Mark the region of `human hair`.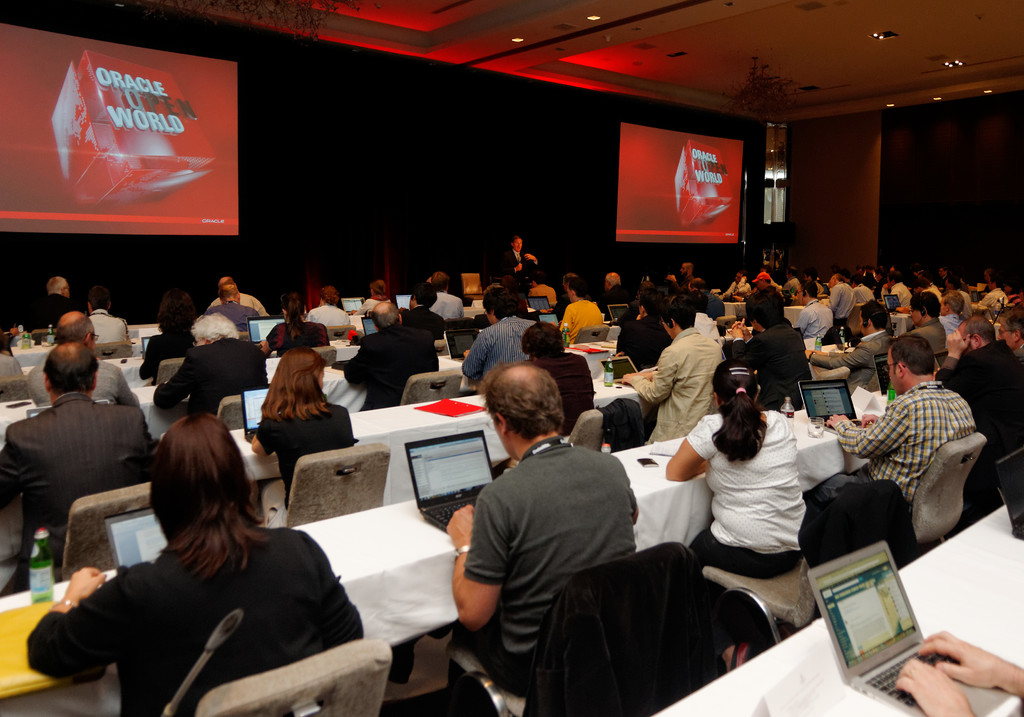
Region: bbox(844, 267, 849, 278).
